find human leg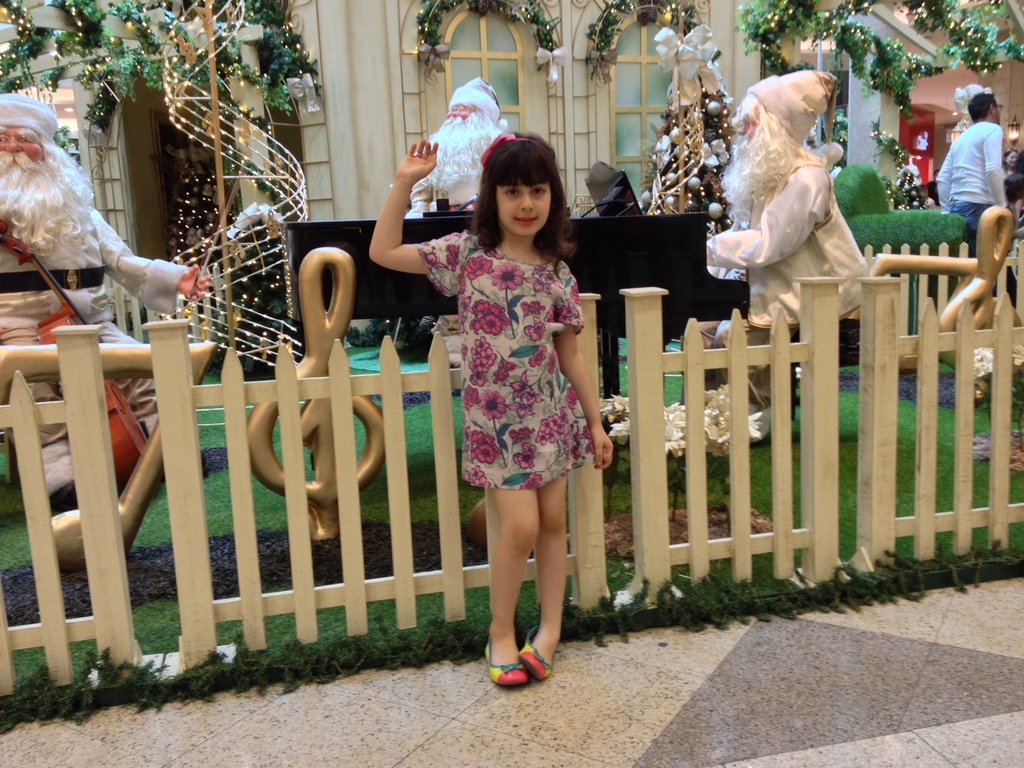
locate(486, 473, 527, 694)
